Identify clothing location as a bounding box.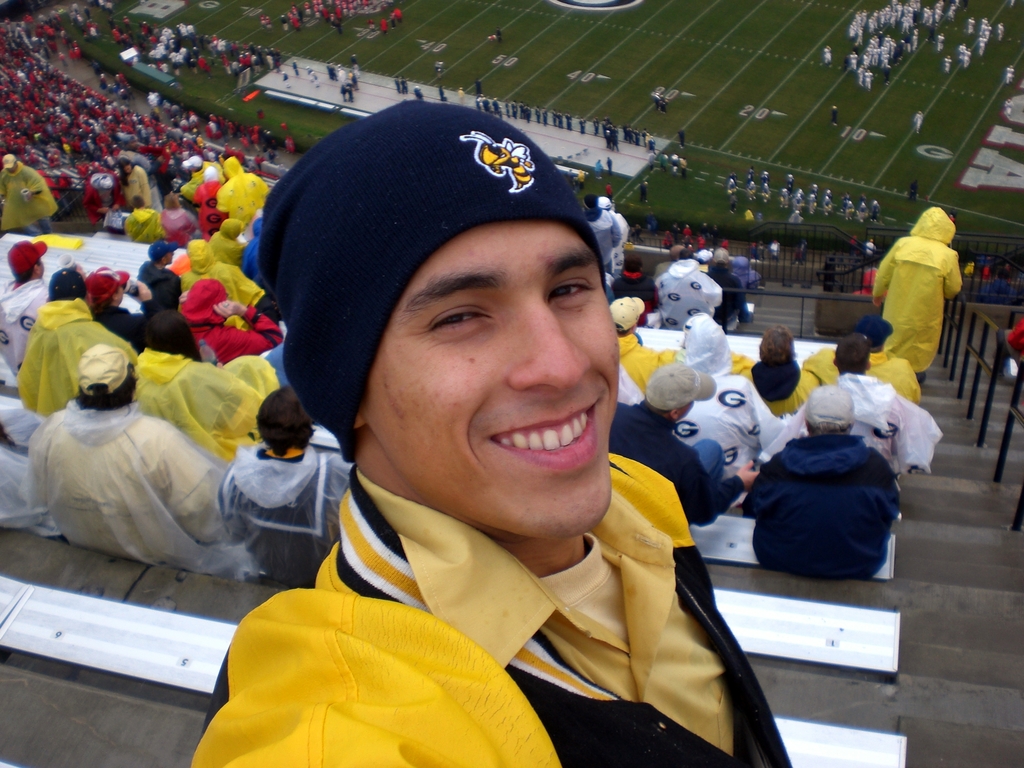
[left=3, top=162, right=58, bottom=236].
